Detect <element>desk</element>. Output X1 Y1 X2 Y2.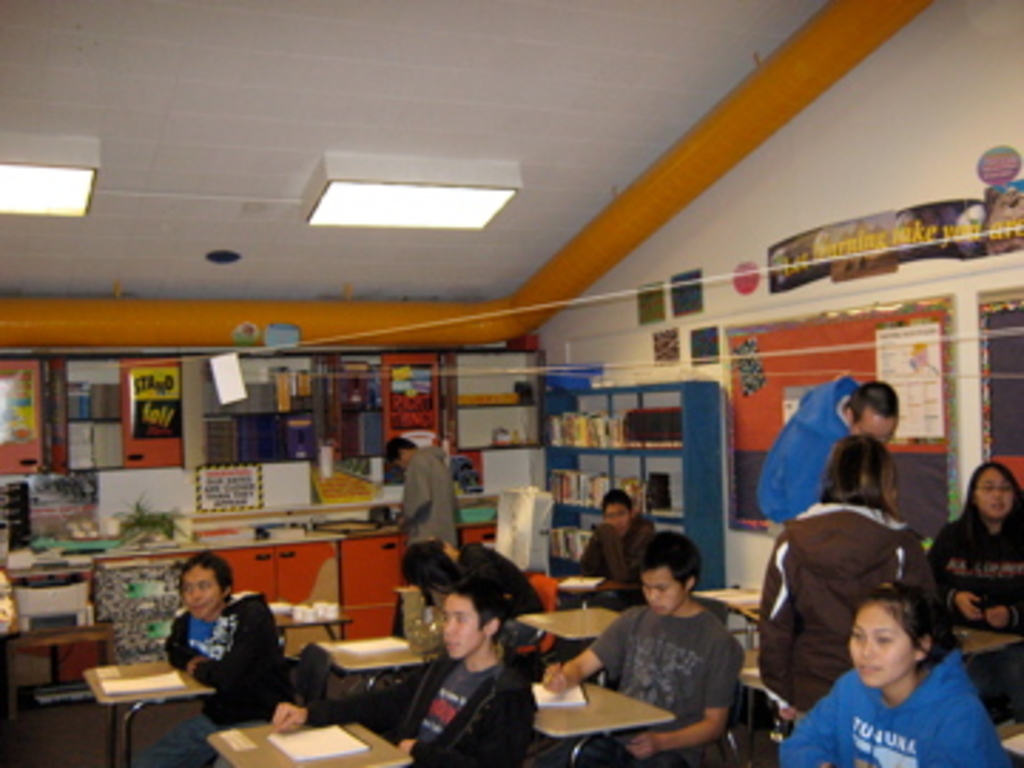
521 674 680 765.
